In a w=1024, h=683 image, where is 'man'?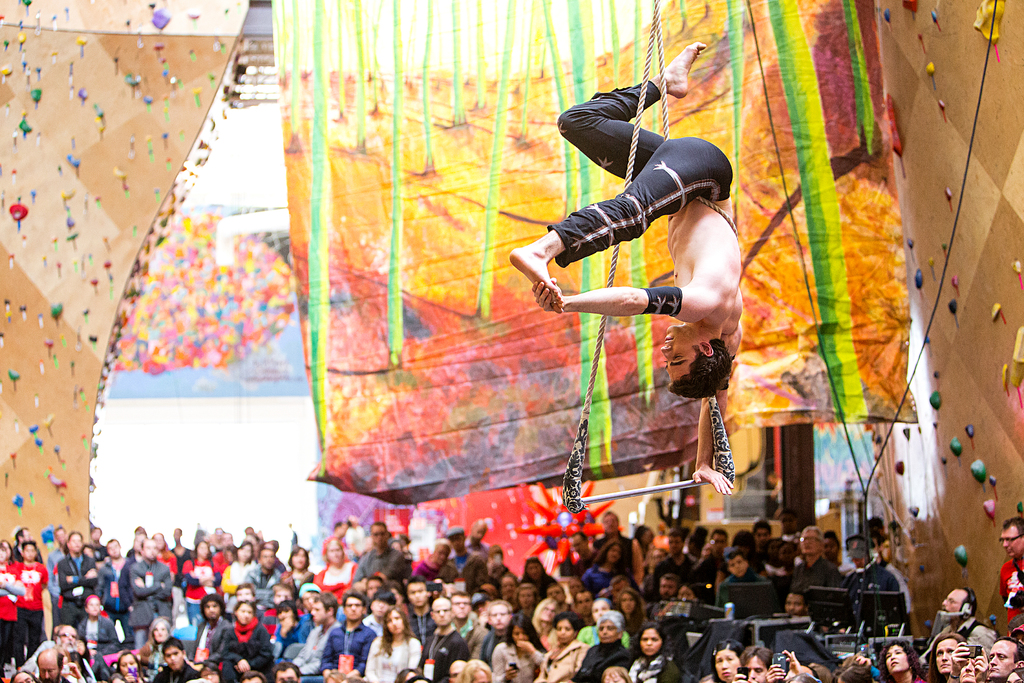
{"x1": 595, "y1": 511, "x2": 642, "y2": 586}.
